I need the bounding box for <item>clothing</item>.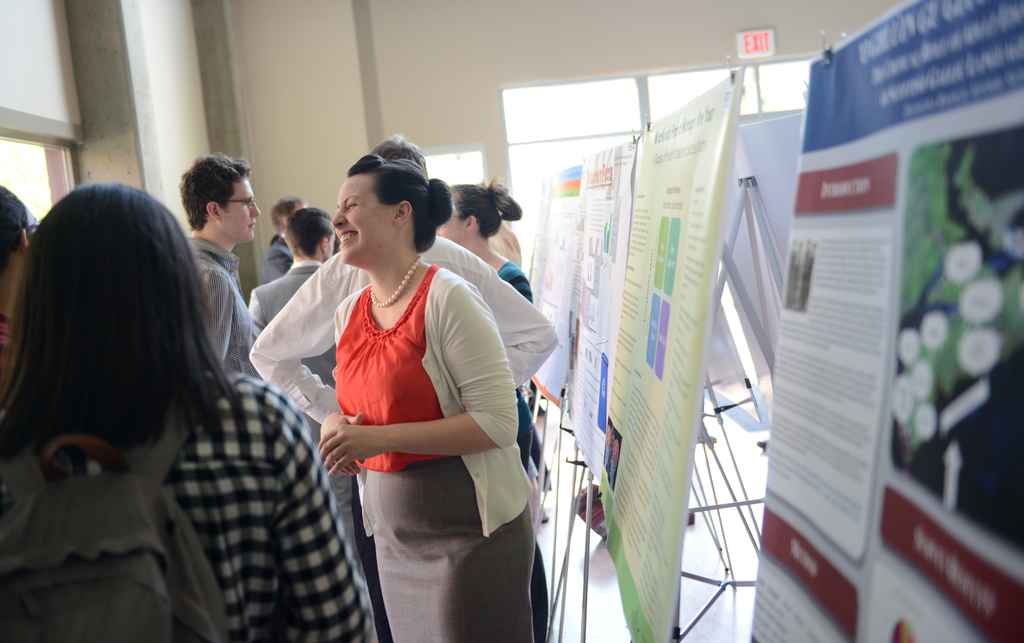
Here it is: rect(189, 236, 255, 380).
